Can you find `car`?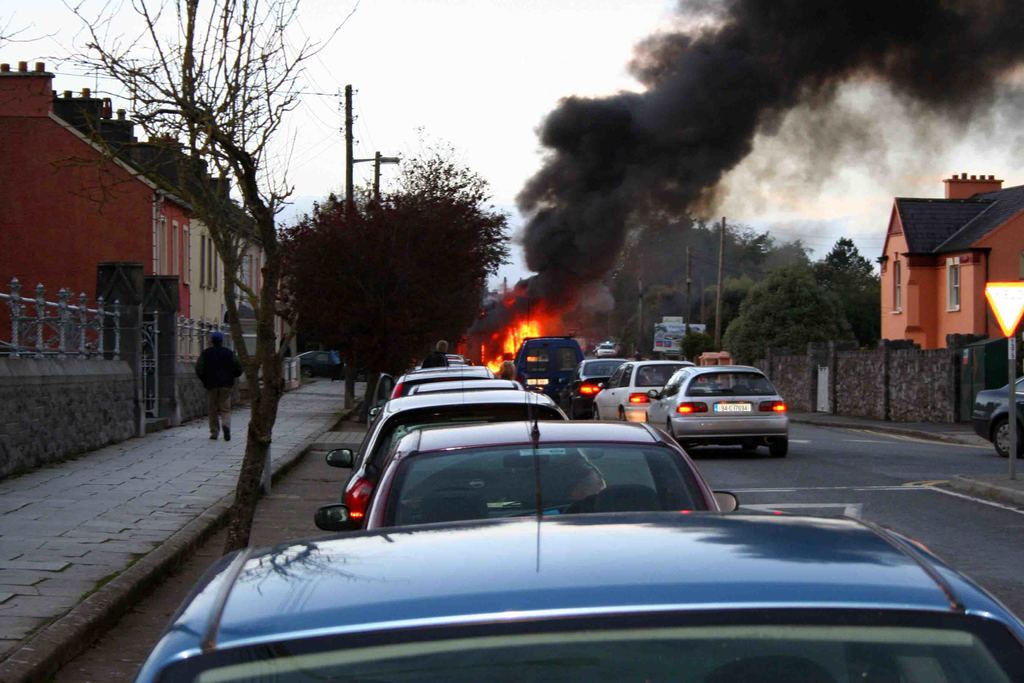
Yes, bounding box: left=326, top=391, right=581, bottom=531.
